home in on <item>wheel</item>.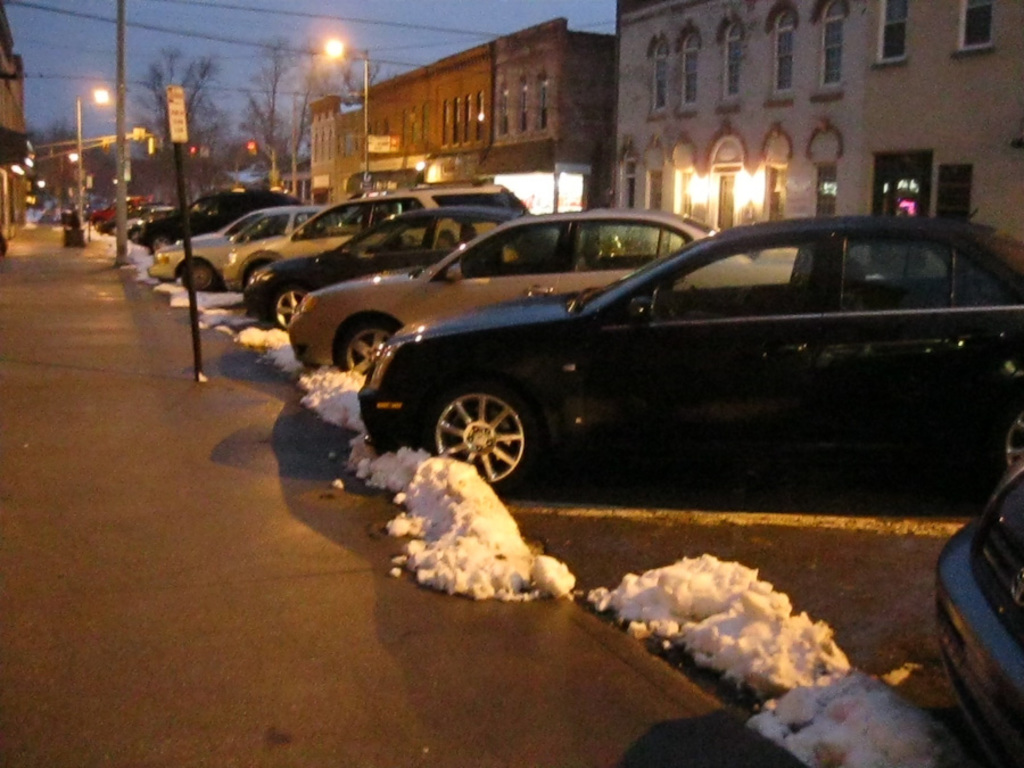
Homed in at (left=340, top=321, right=395, bottom=375).
